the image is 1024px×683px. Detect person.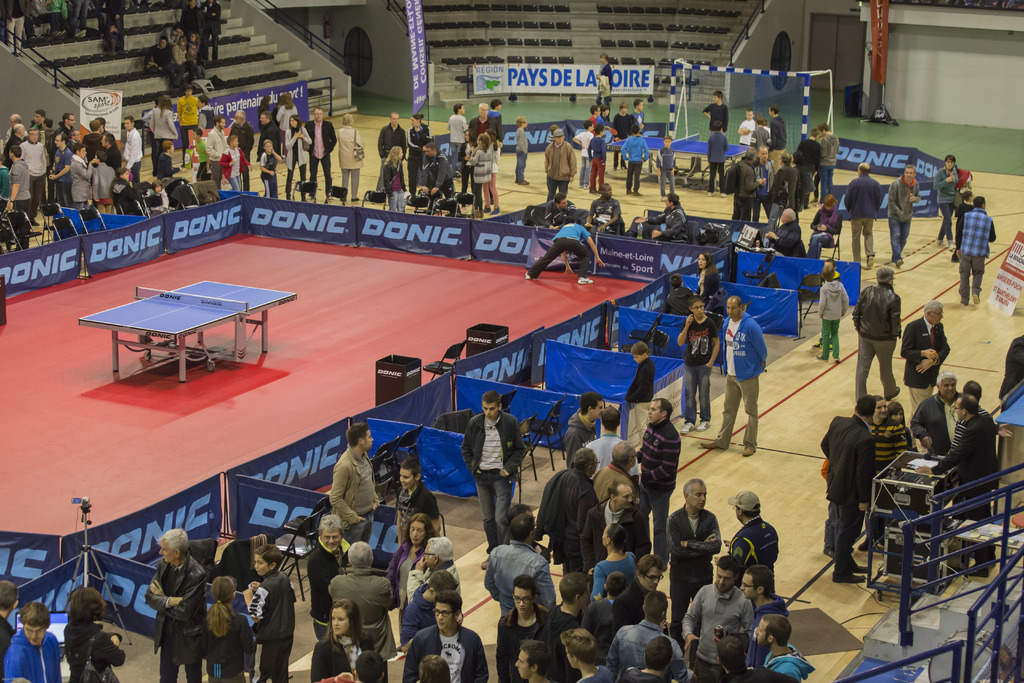
Detection: <region>841, 161, 890, 275</region>.
